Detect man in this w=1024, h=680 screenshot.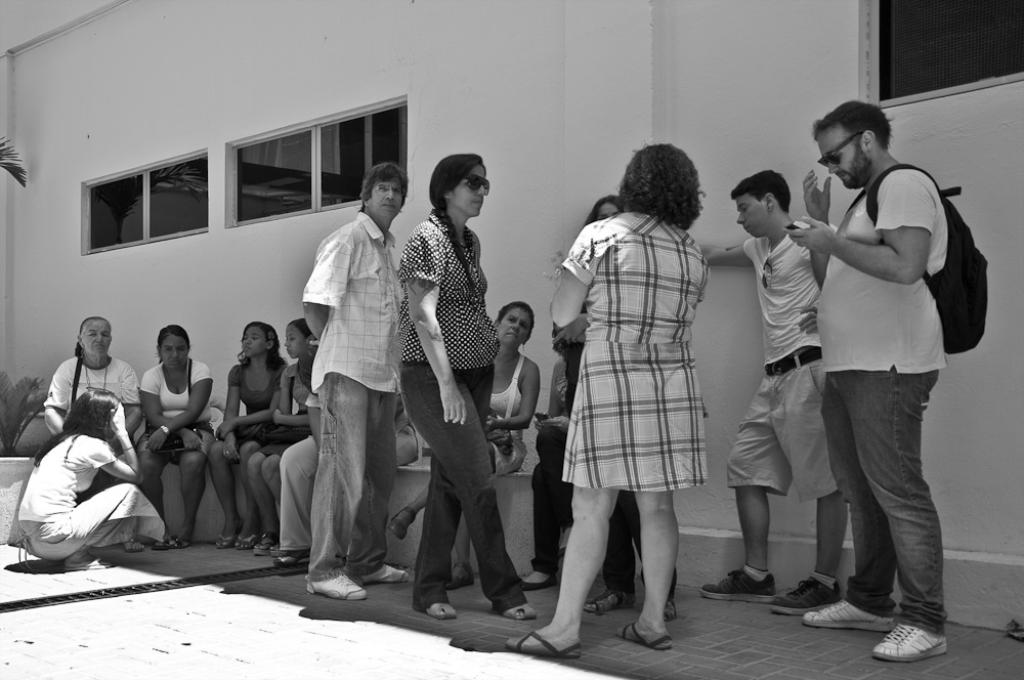
Detection: left=696, top=163, right=850, bottom=622.
